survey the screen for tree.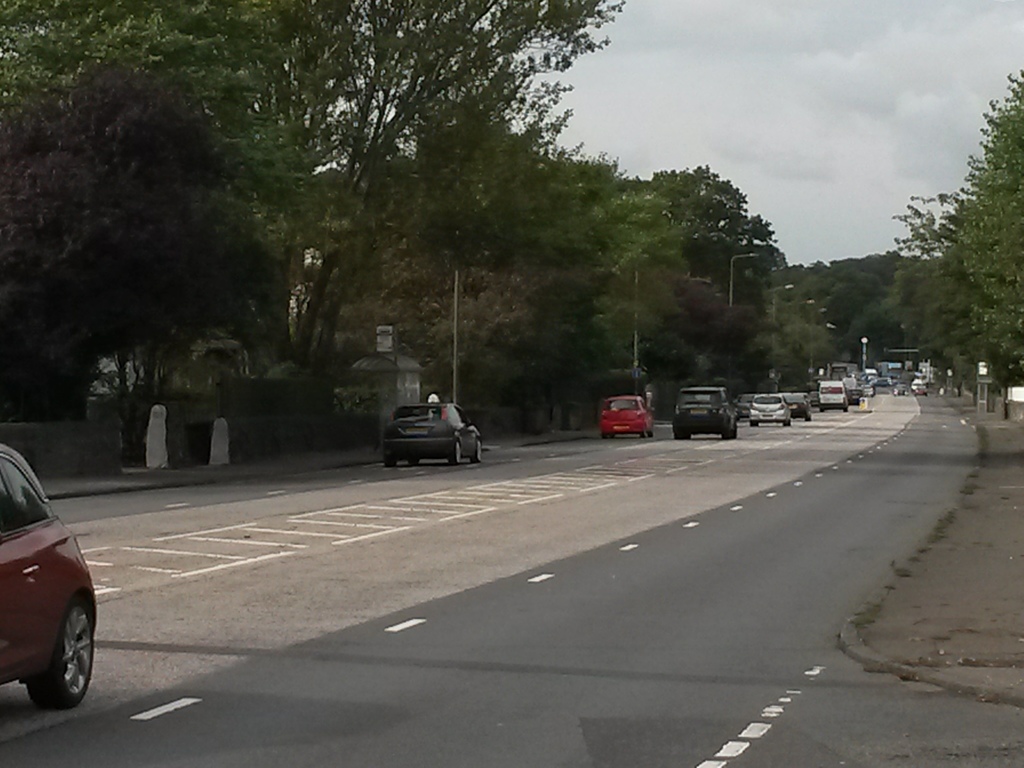
Survey found: <bbox>911, 91, 1023, 385</bbox>.
